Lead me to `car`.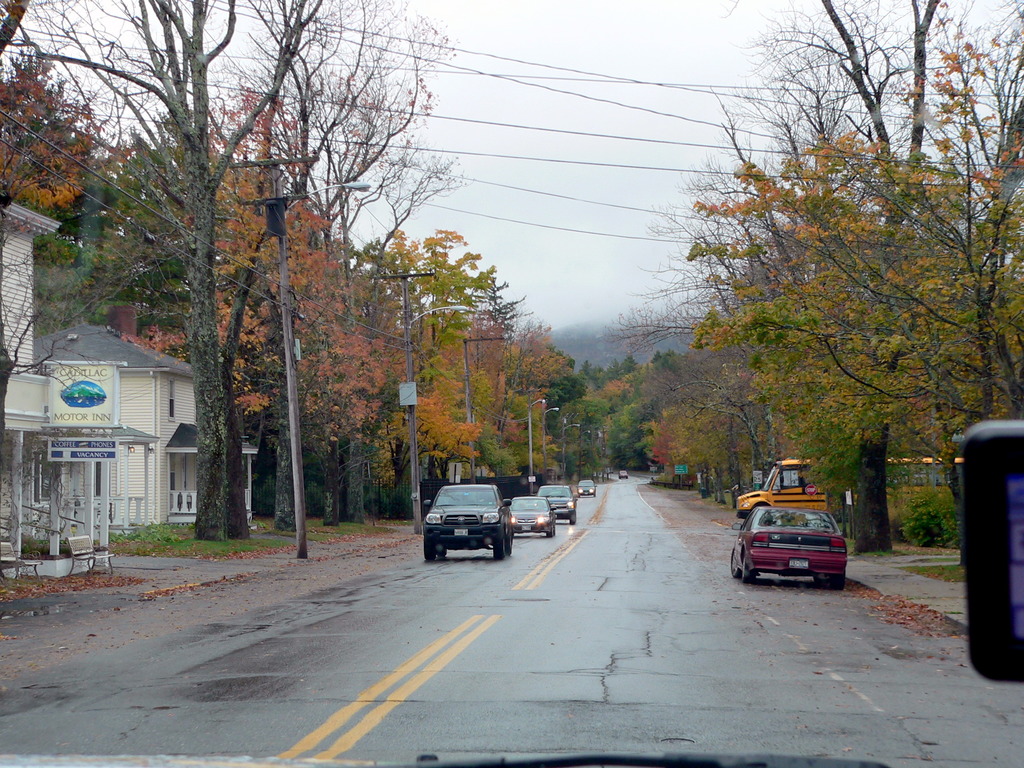
Lead to bbox=(0, 0, 1023, 767).
